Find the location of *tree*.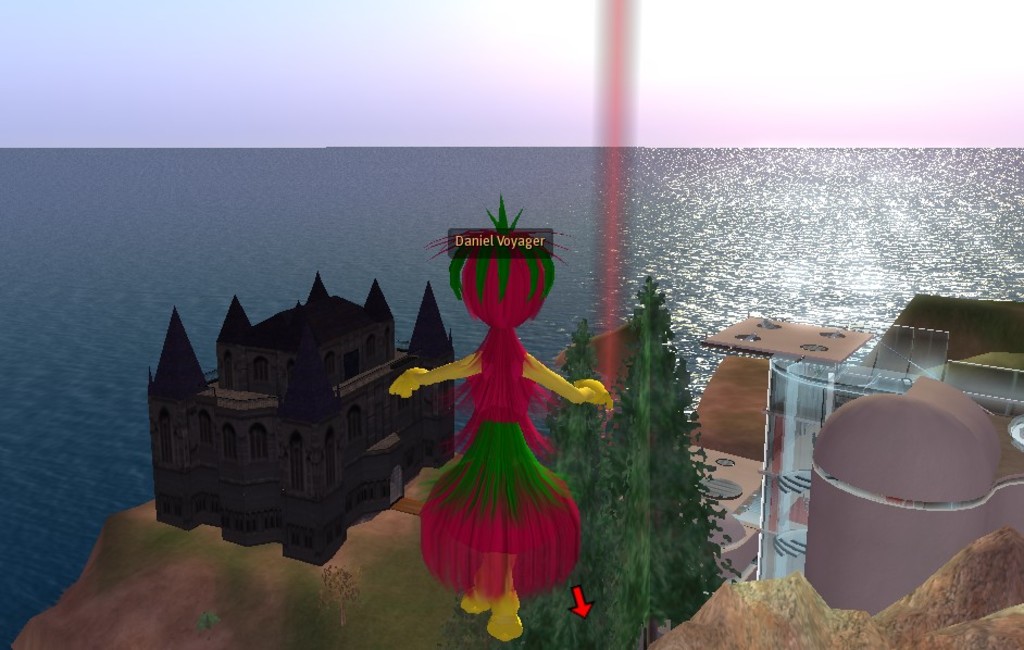
Location: crop(608, 276, 732, 634).
